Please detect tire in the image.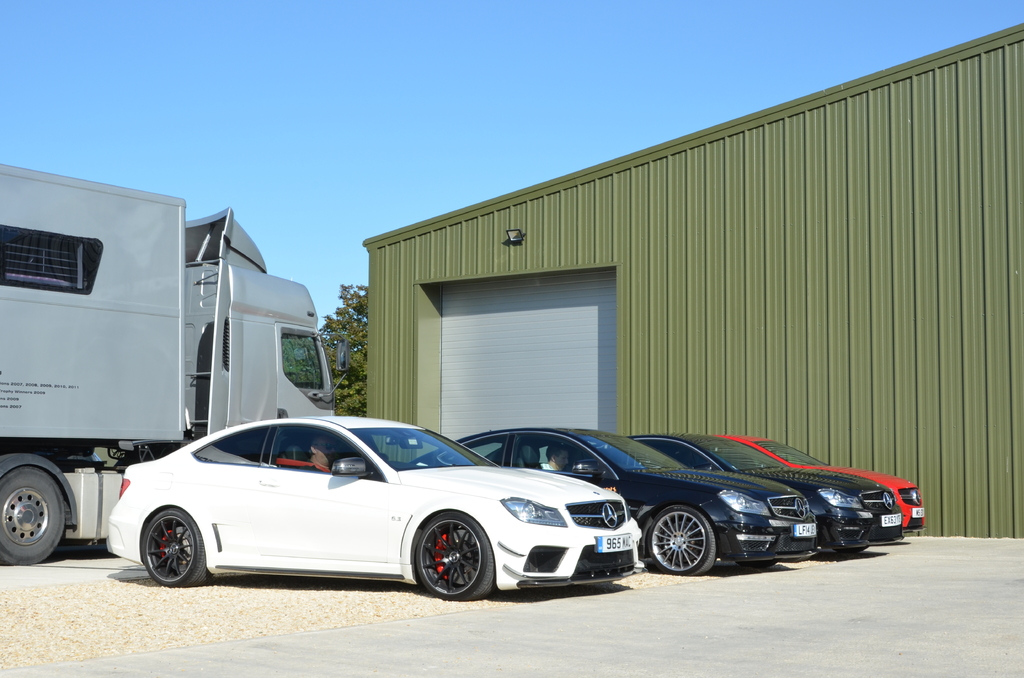
(650,513,723,582).
